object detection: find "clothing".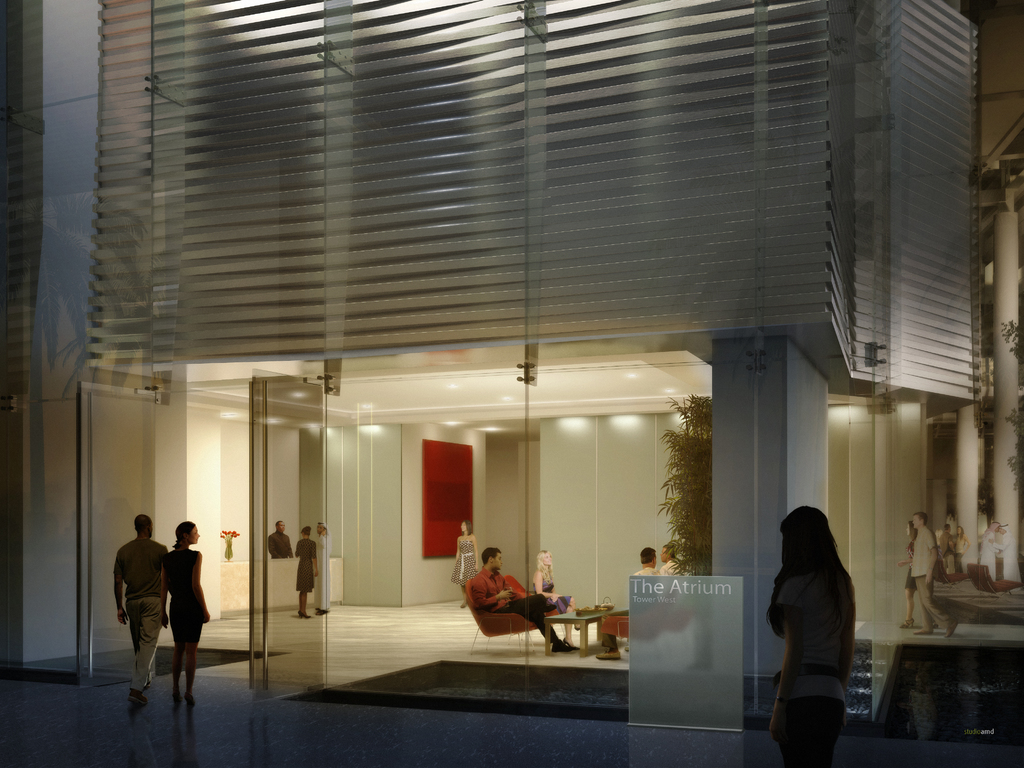
[x1=294, y1=533, x2=317, y2=604].
